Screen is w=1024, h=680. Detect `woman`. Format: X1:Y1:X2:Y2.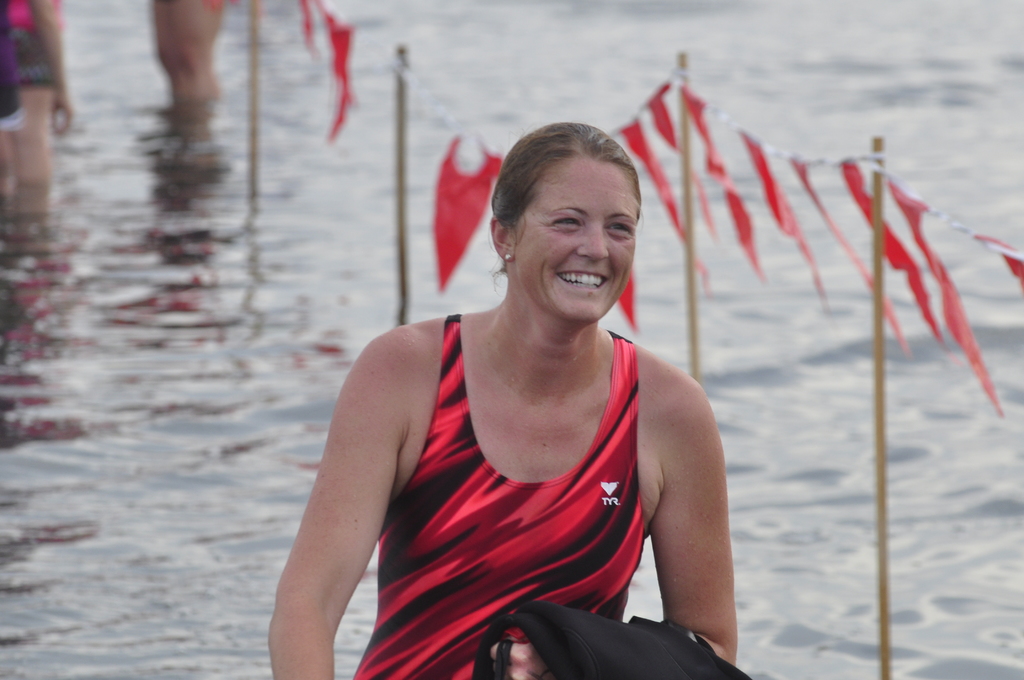
271:117:752:669.
